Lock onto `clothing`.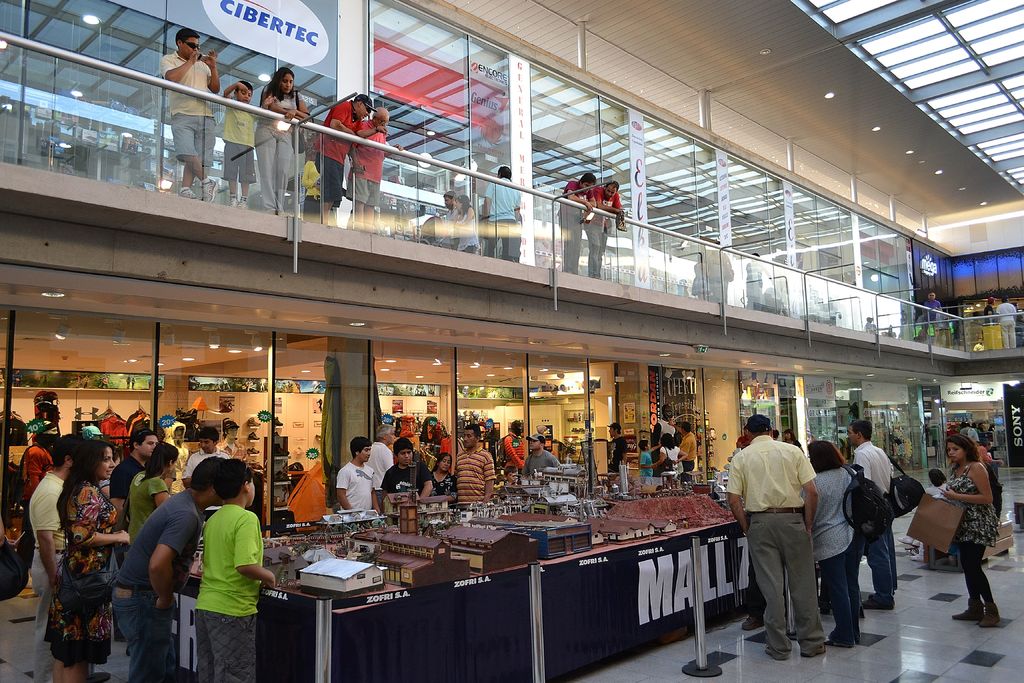
Locked: <box>185,450,229,479</box>.
